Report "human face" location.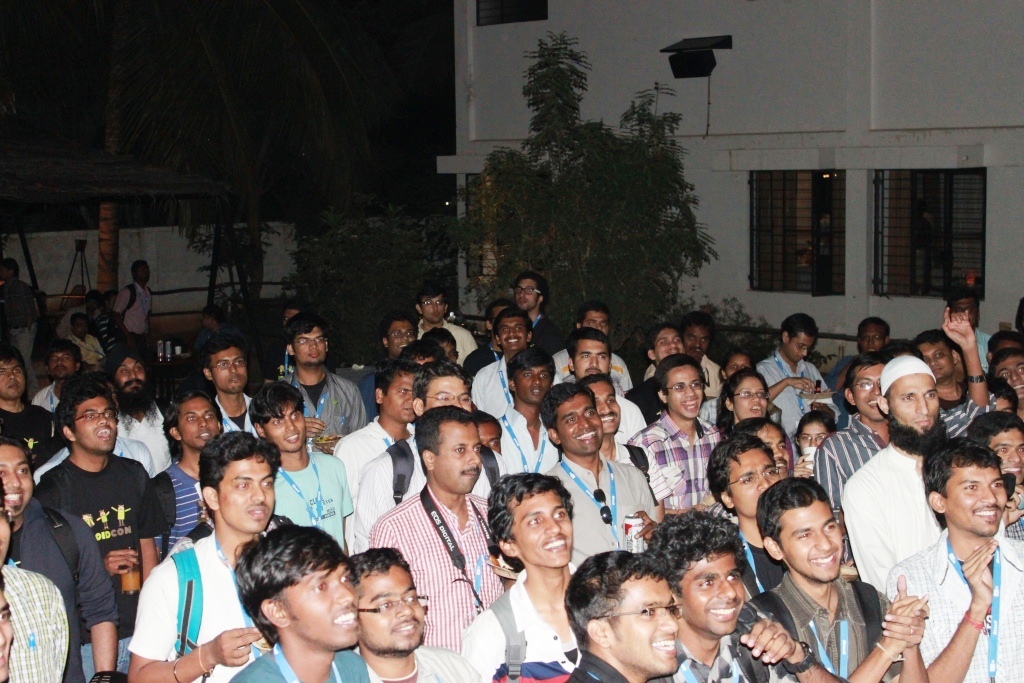
Report: Rect(0, 586, 18, 679).
